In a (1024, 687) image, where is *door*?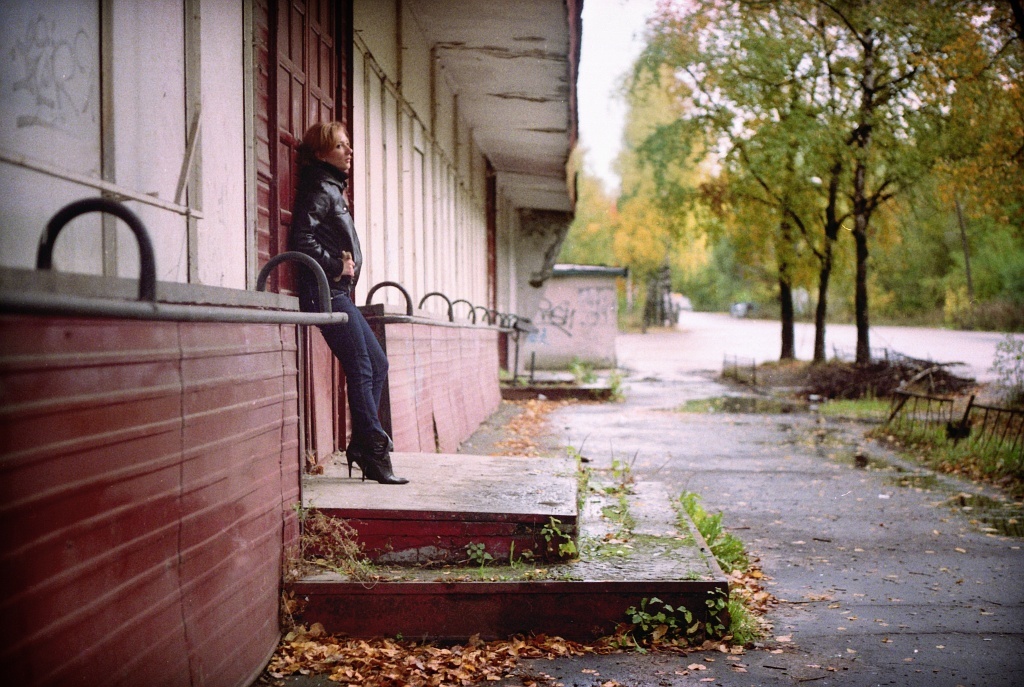
left=275, top=0, right=330, bottom=470.
